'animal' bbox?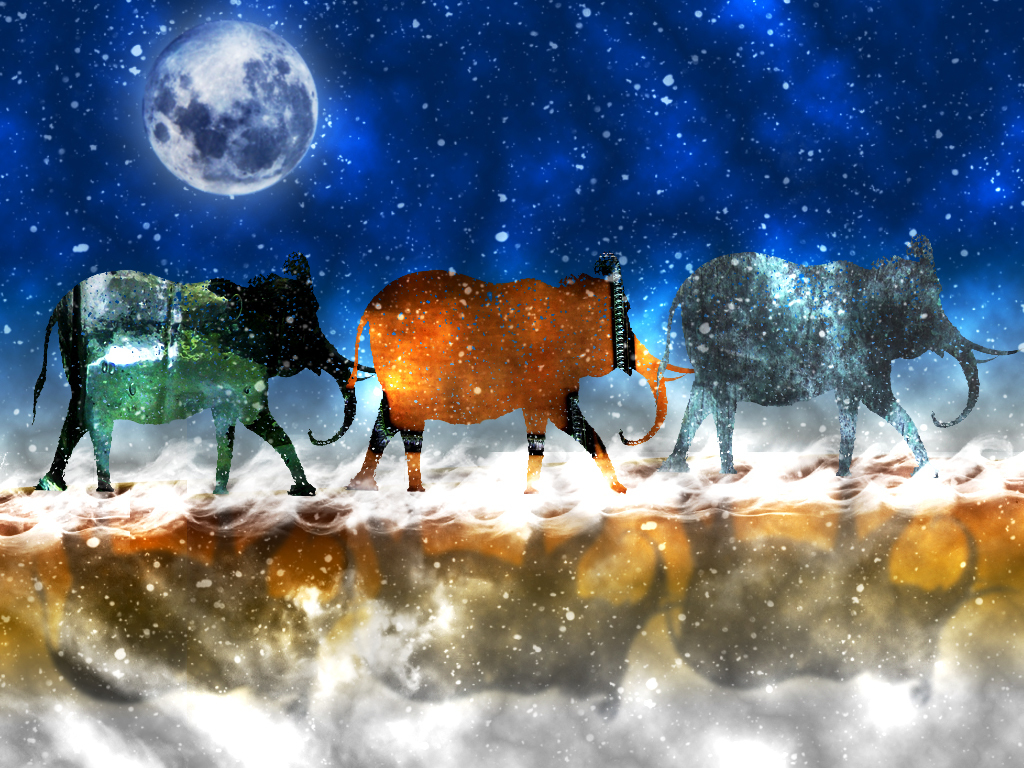
x1=347, y1=249, x2=700, y2=498
